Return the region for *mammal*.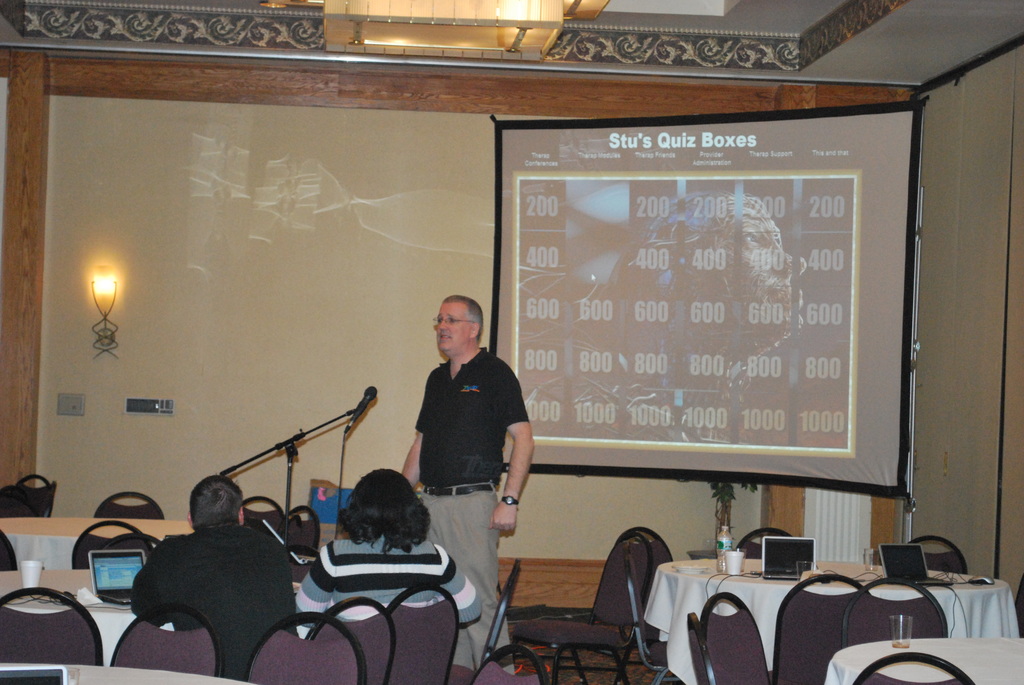
291:462:483:672.
